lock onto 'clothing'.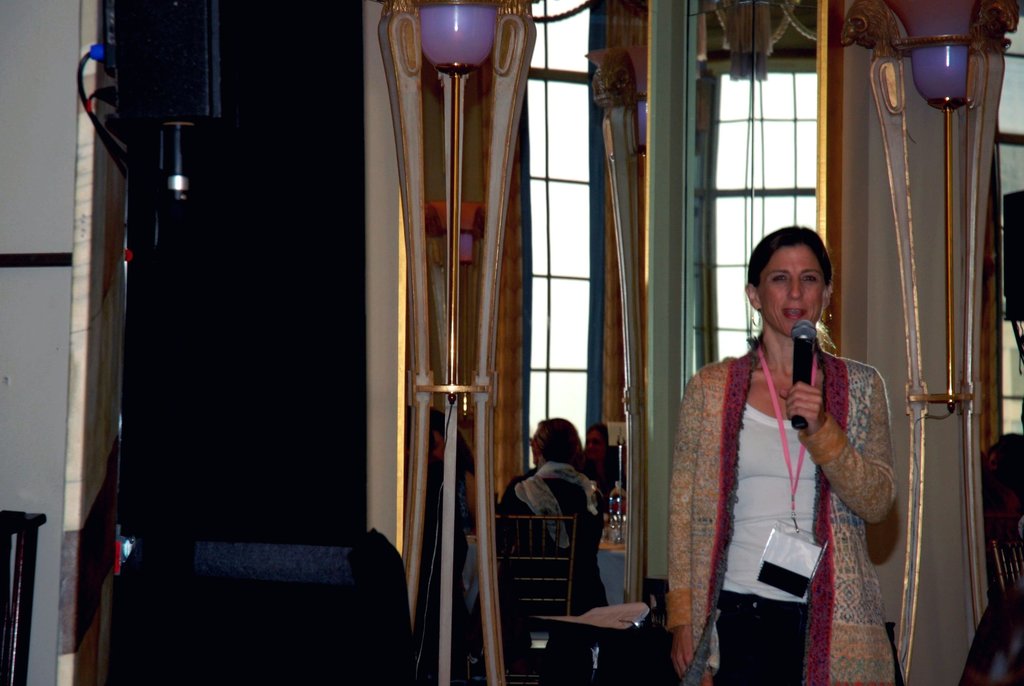
Locked: {"left": 499, "top": 459, "right": 609, "bottom": 679}.
